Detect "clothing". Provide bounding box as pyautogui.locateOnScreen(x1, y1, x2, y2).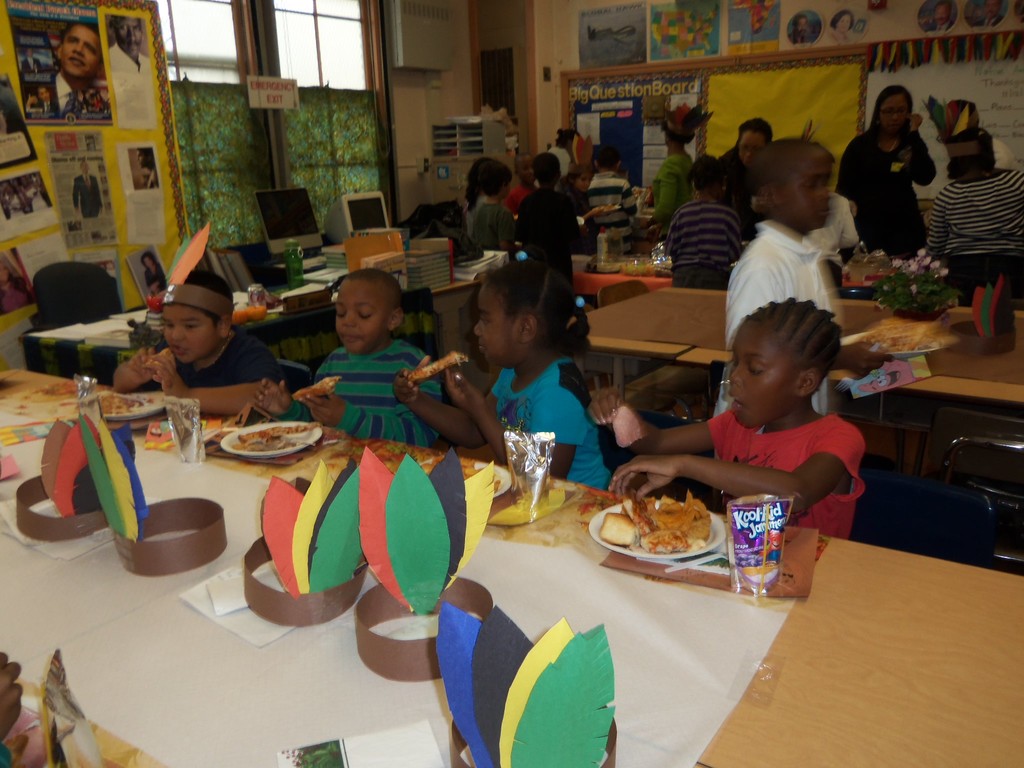
pyautogui.locateOnScreen(144, 262, 165, 289).
